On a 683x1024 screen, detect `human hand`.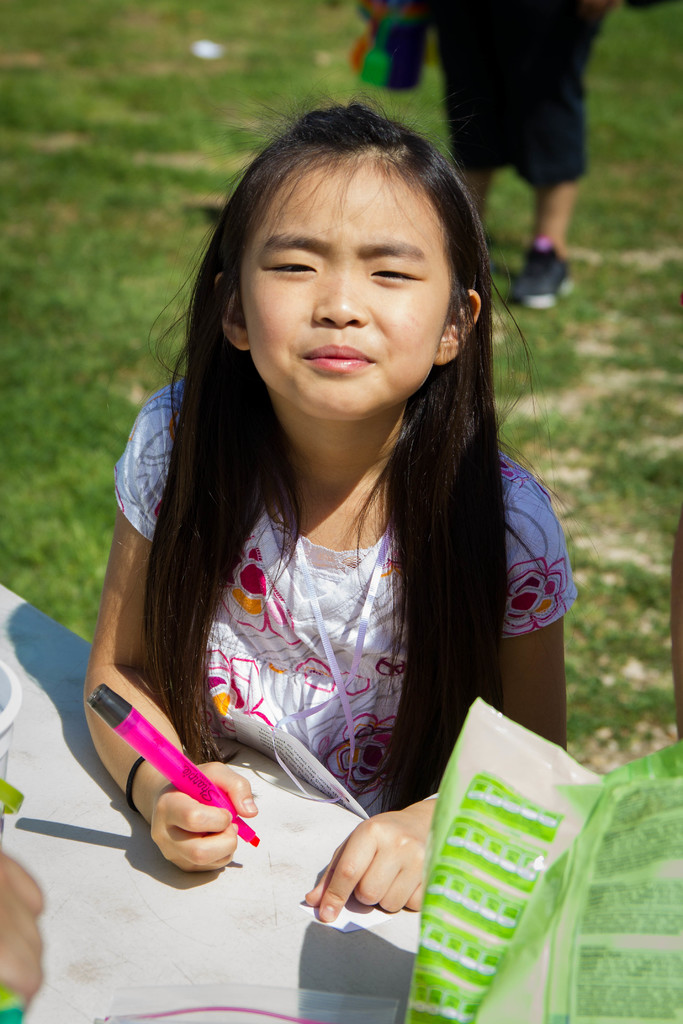
bbox=(126, 775, 249, 869).
